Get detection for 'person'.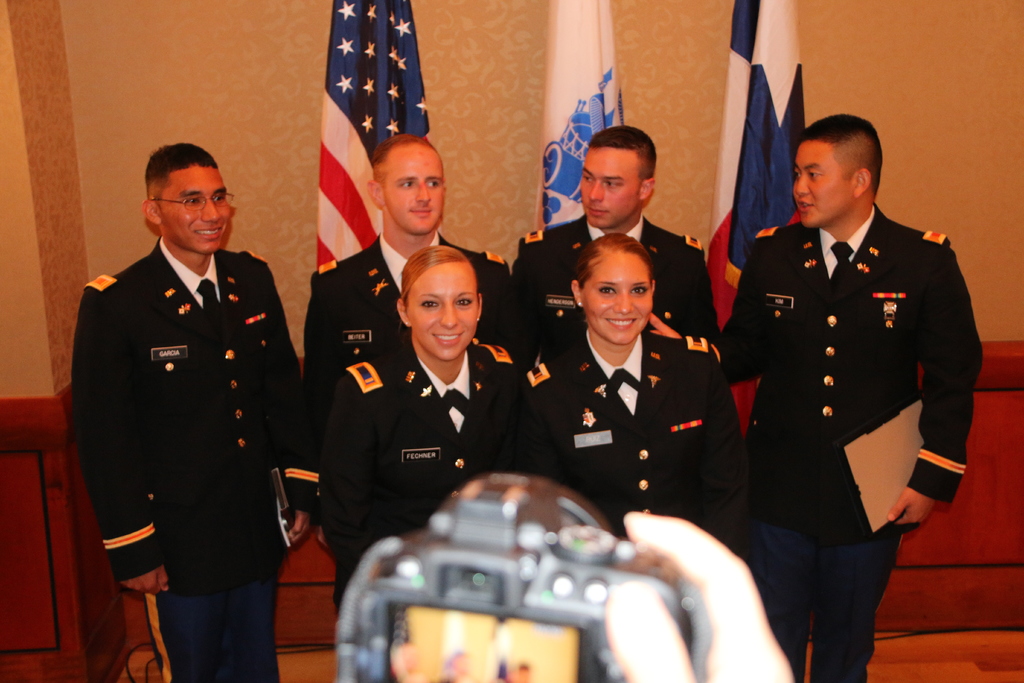
Detection: 734,133,975,682.
